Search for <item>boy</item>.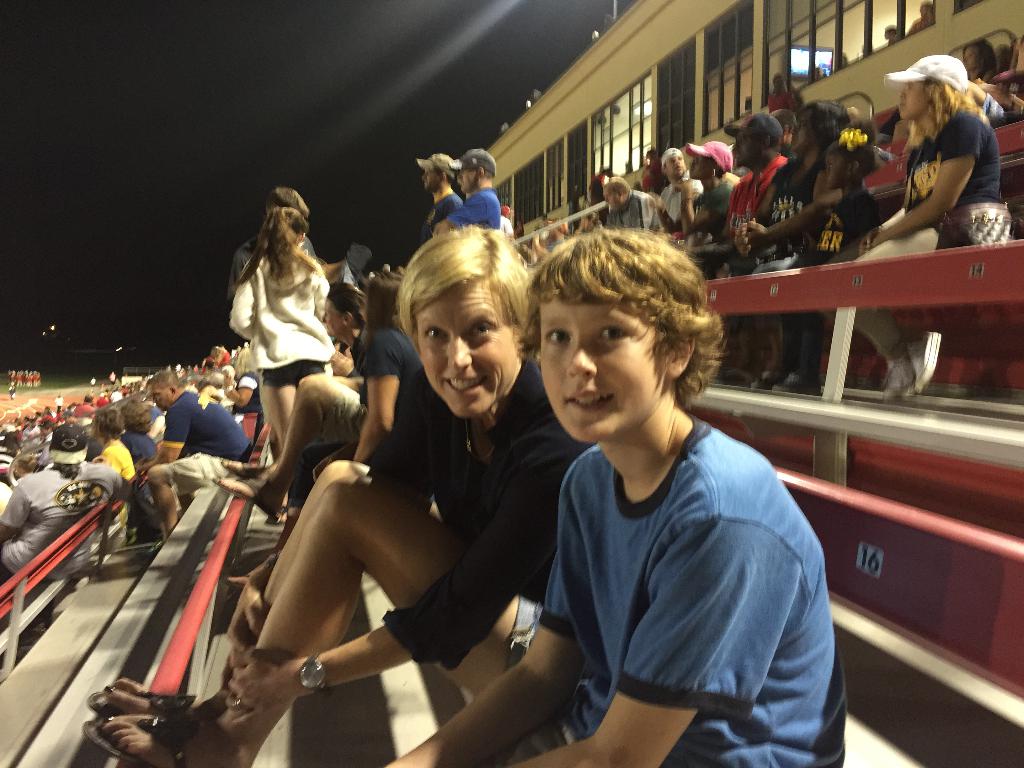
Found at (left=386, top=229, right=847, bottom=767).
